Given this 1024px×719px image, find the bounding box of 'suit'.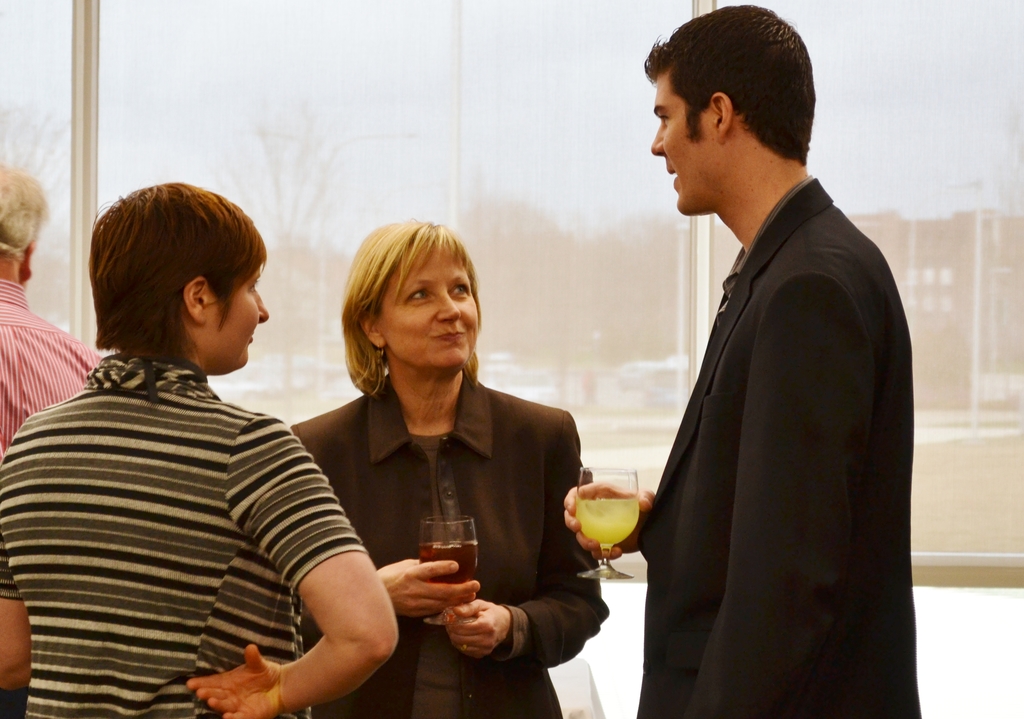
locate(611, 88, 934, 704).
